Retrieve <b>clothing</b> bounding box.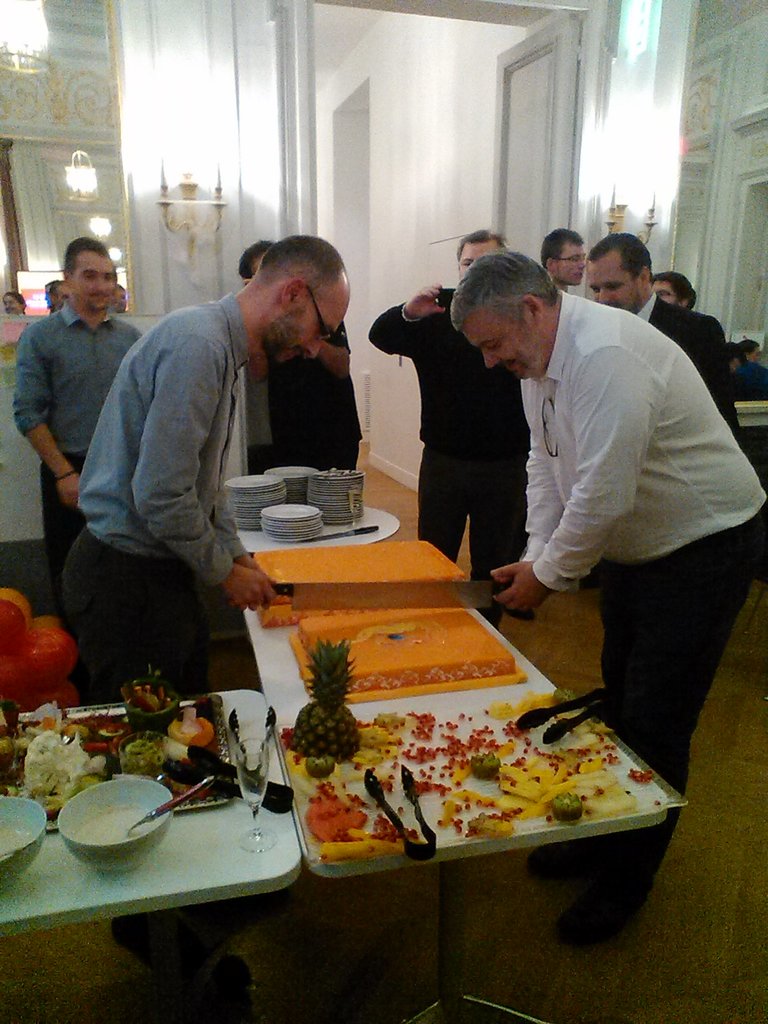
Bounding box: region(67, 529, 211, 705).
